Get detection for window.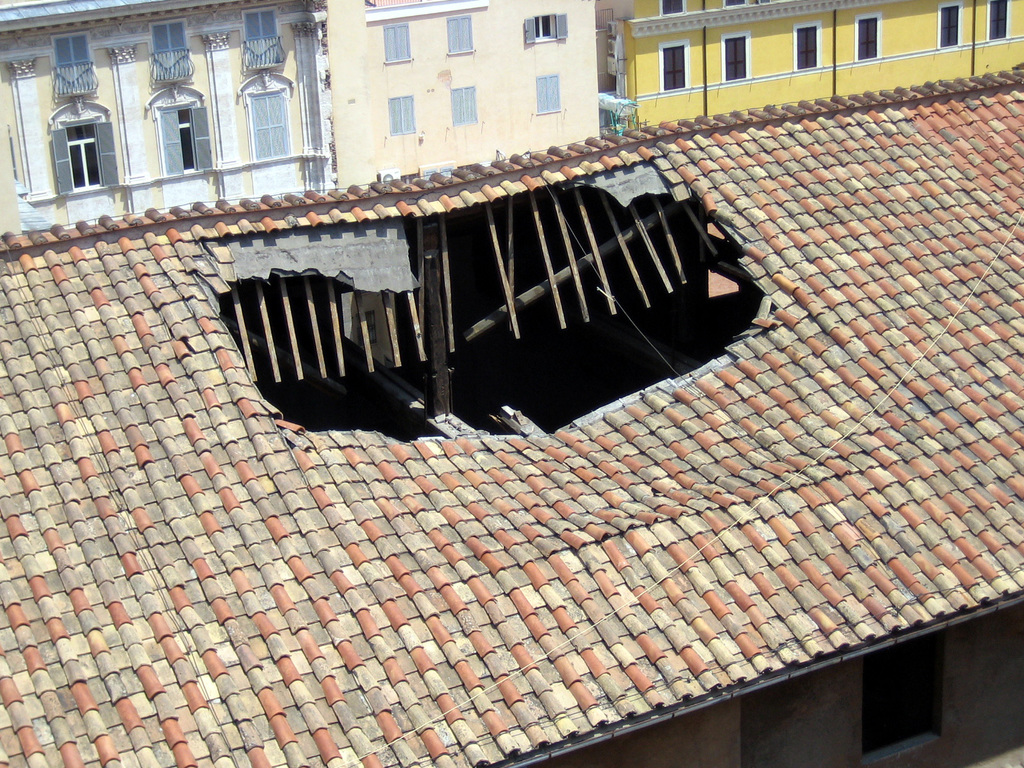
Detection: 662/45/686/90.
